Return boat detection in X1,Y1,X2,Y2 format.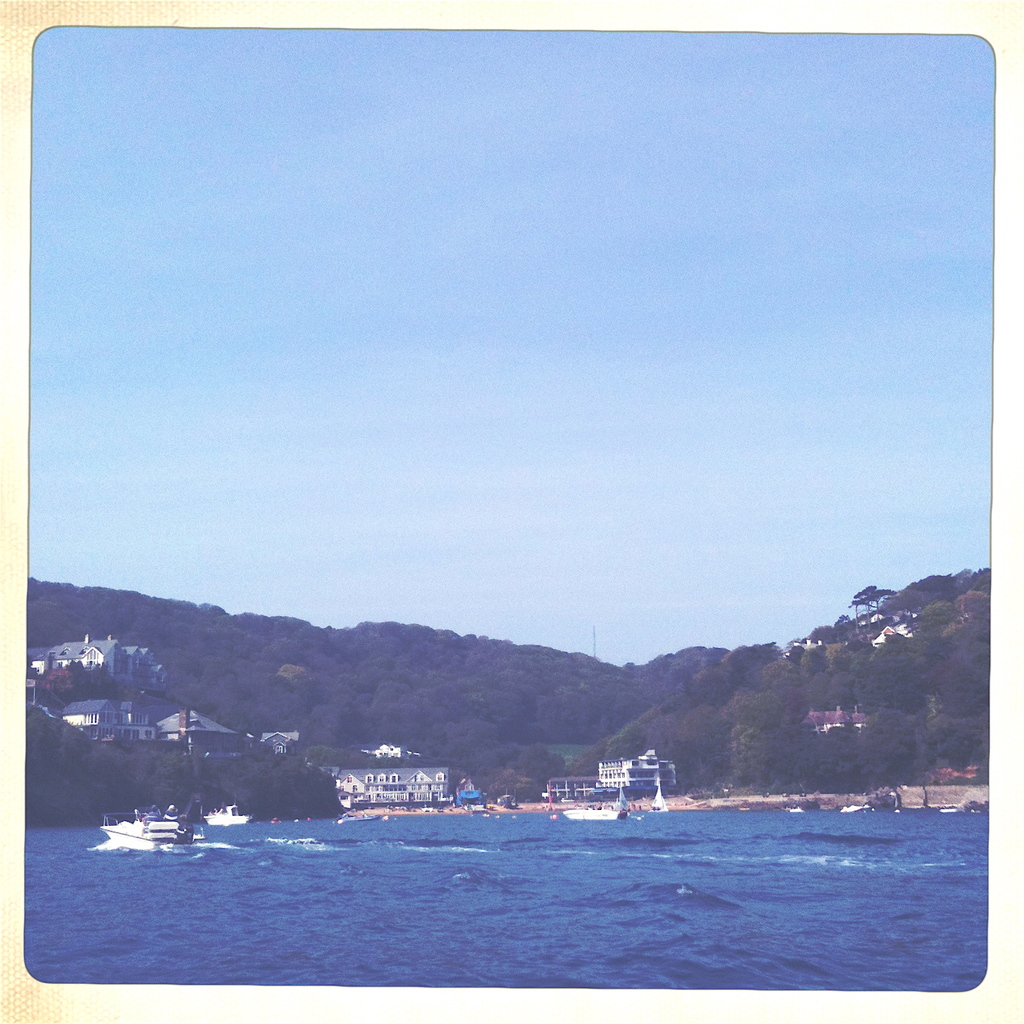
100,803,207,845.
